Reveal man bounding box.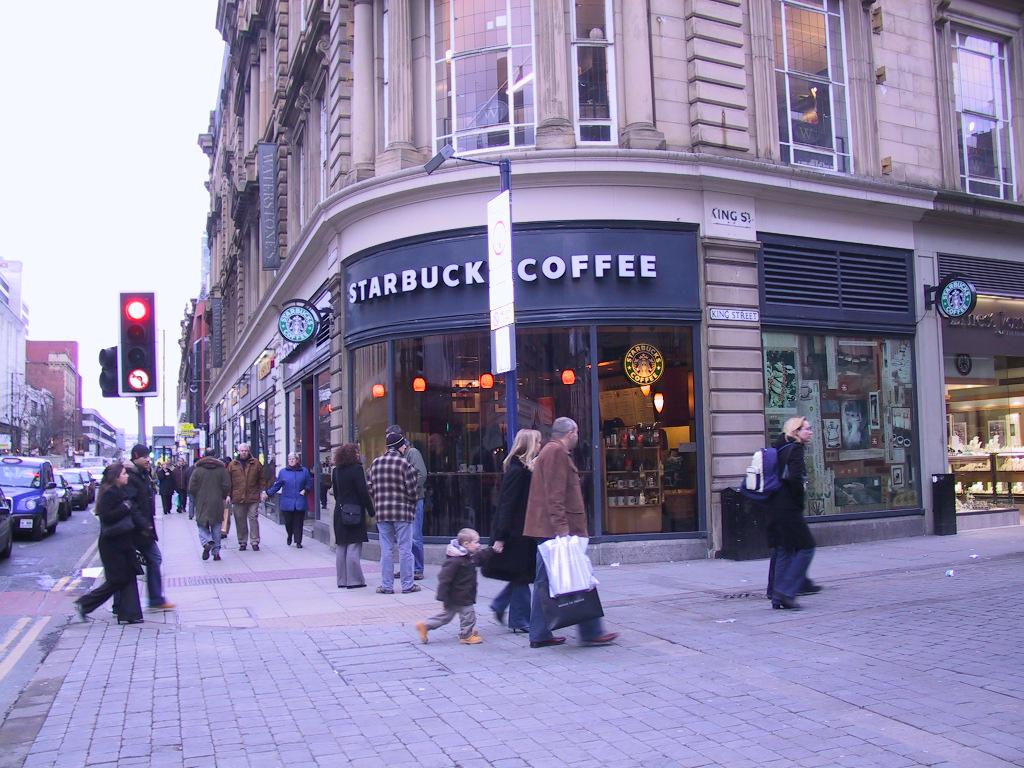
Revealed: x1=172, y1=451, x2=190, y2=513.
